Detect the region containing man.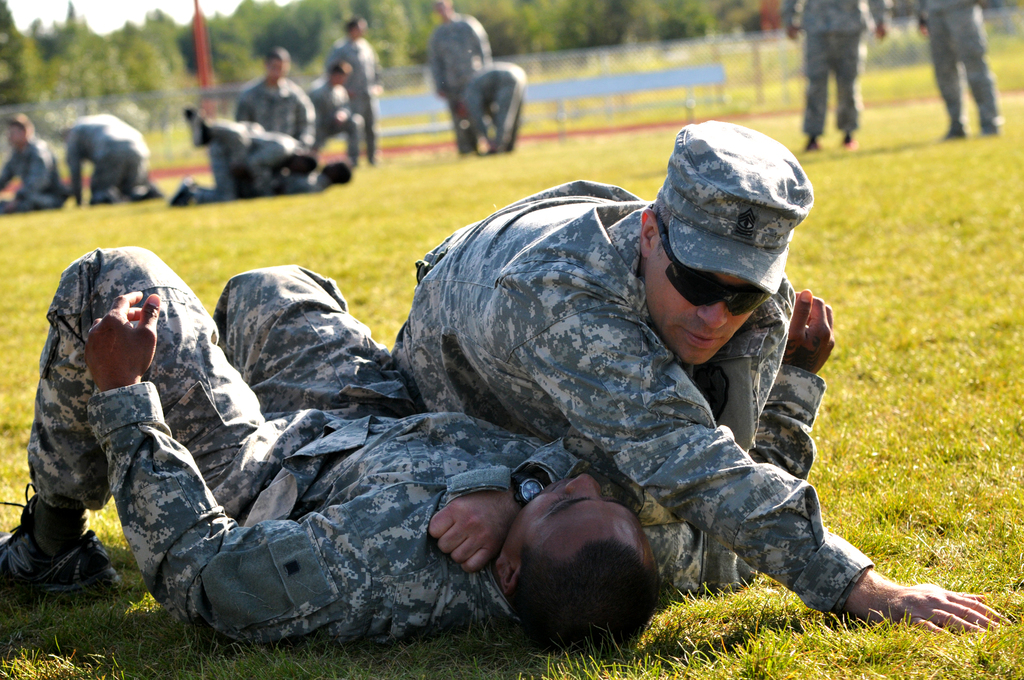
<region>0, 238, 844, 661</region>.
